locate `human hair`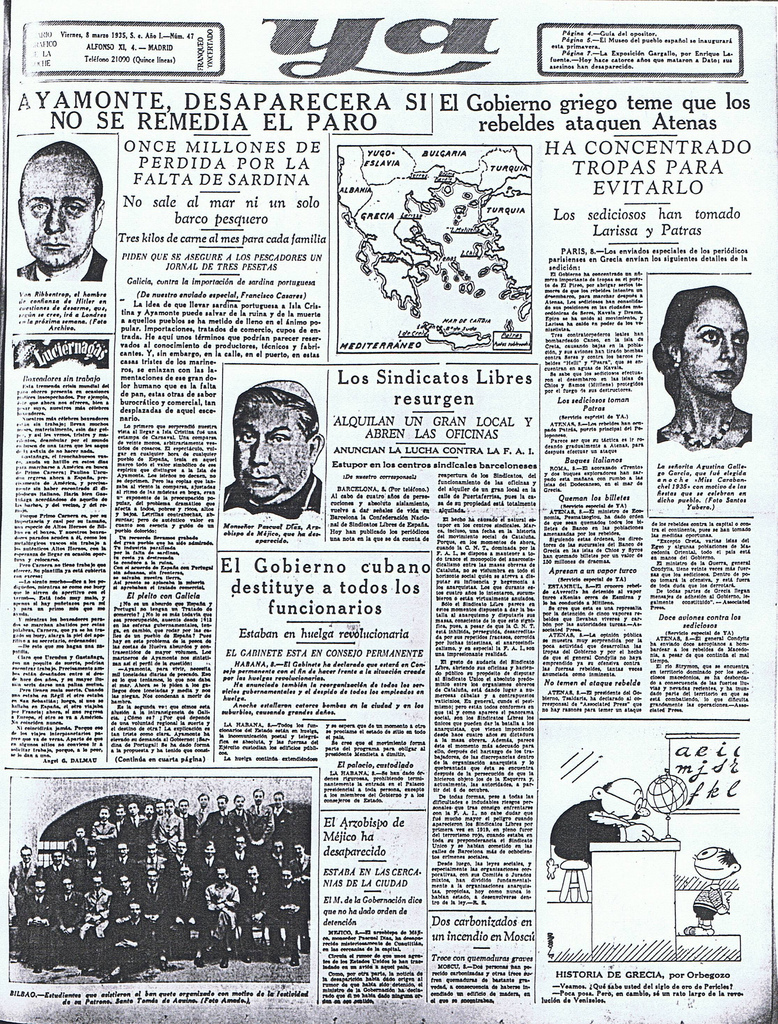
{"x1": 714, "y1": 846, "x2": 740, "y2": 865}
